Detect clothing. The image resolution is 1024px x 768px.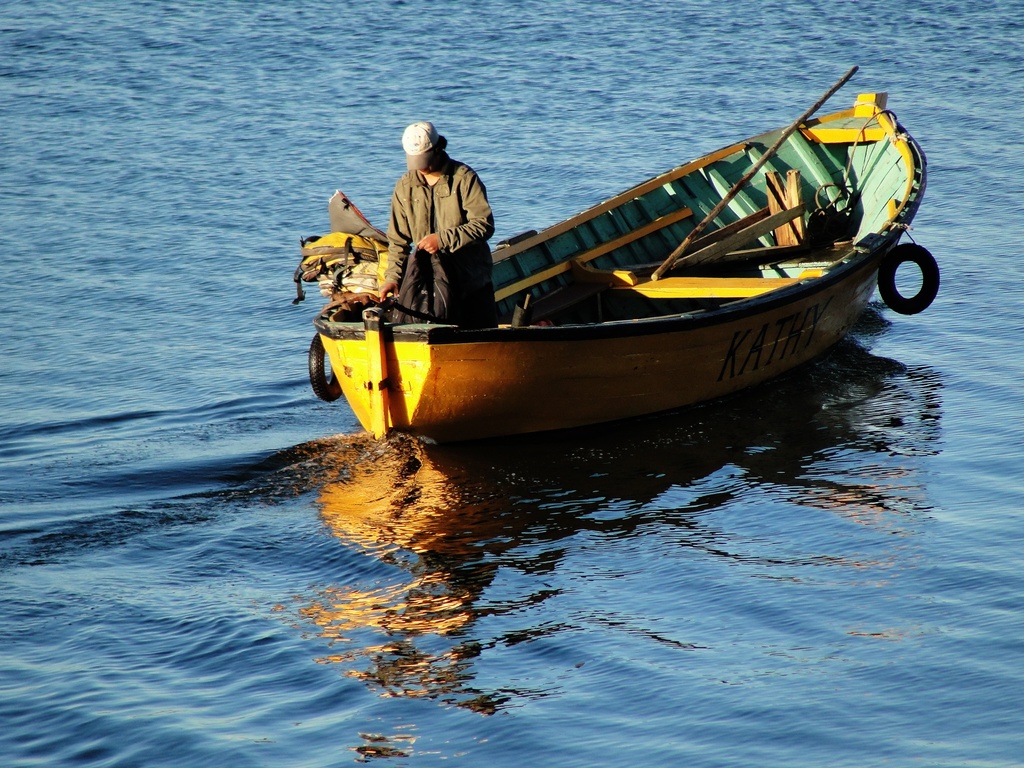
rect(377, 138, 497, 275).
